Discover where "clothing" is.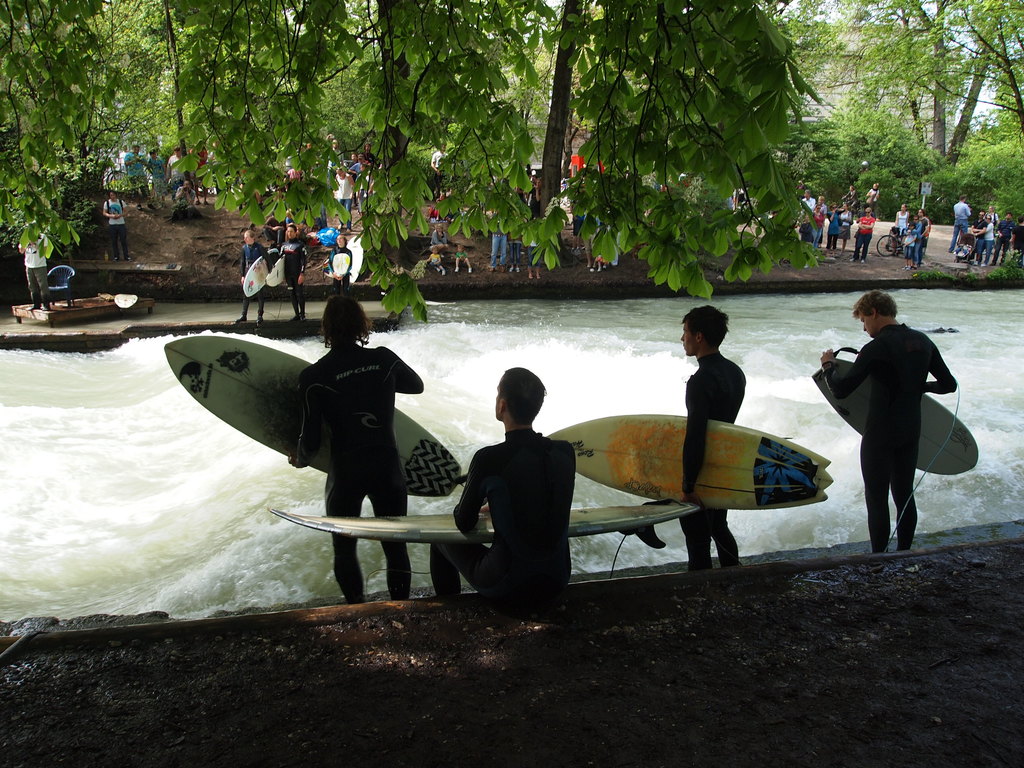
Discovered at region(18, 227, 52, 306).
